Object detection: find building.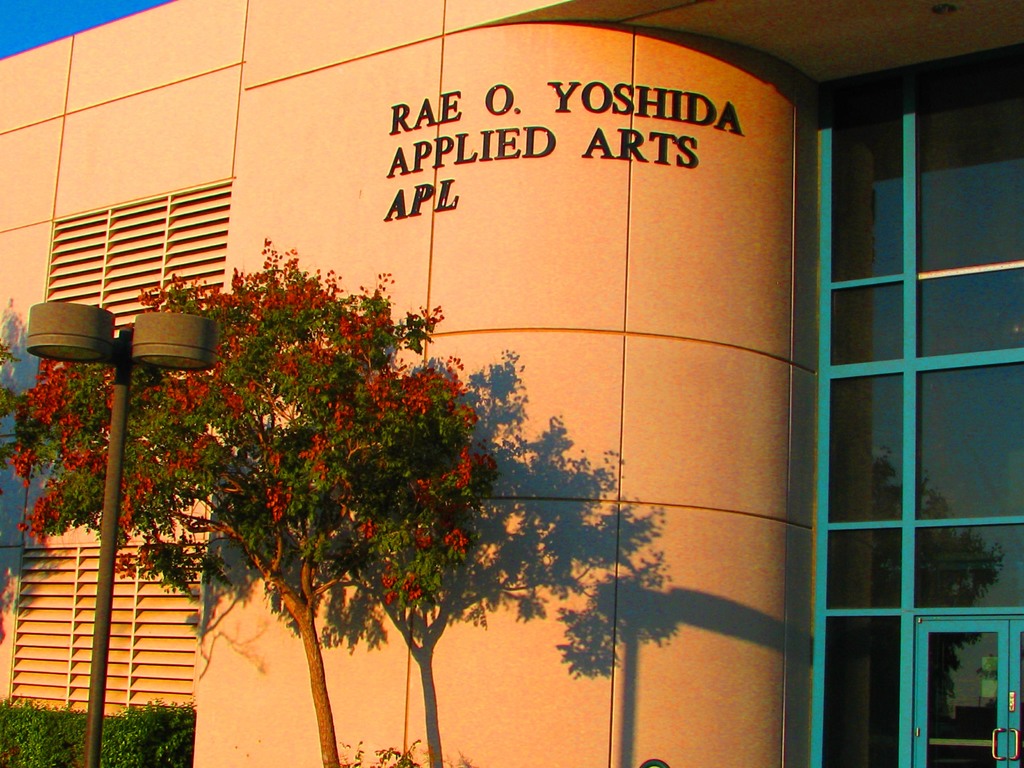
BBox(0, 0, 1023, 767).
